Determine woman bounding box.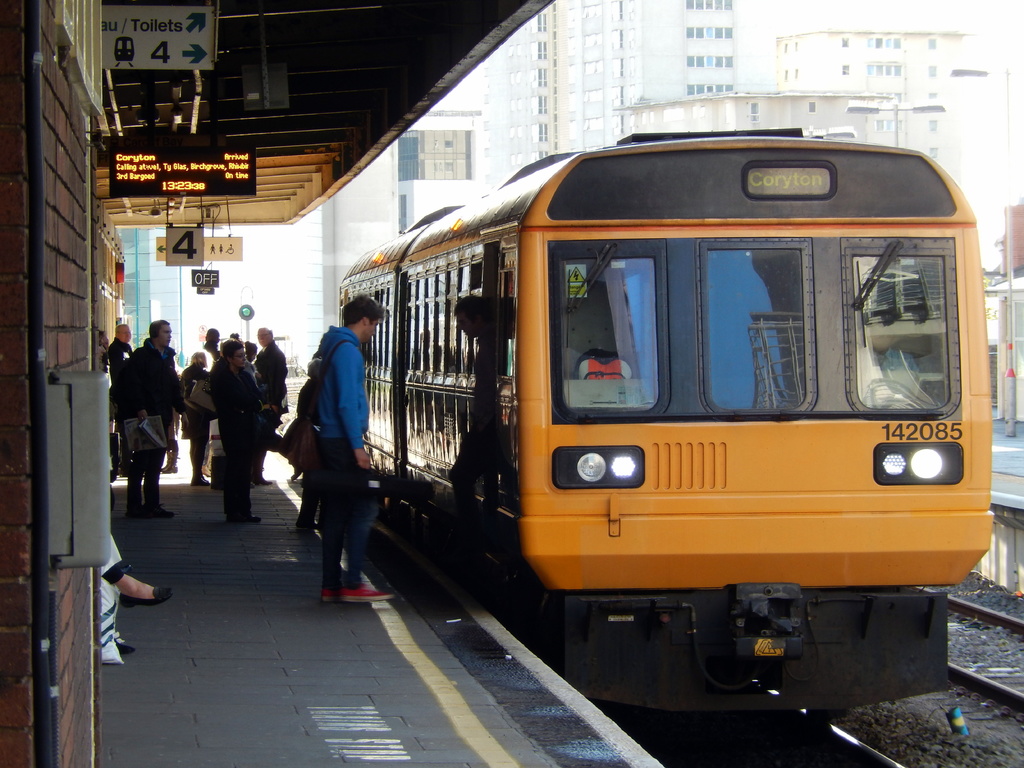
Determined: box=[211, 342, 261, 523].
